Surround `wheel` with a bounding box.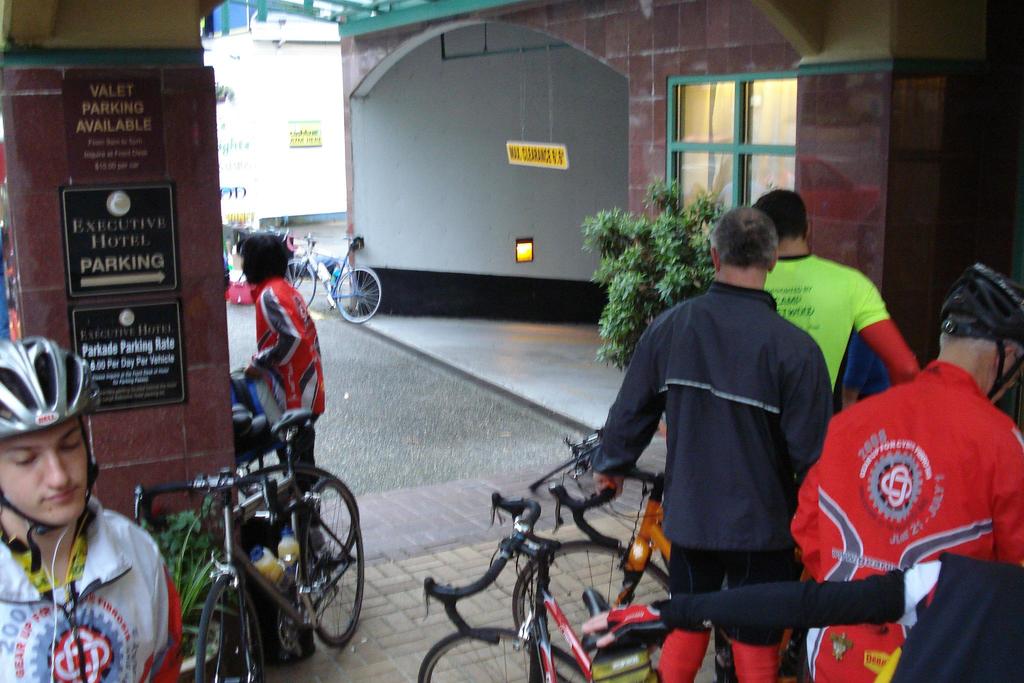
(left=281, top=258, right=319, bottom=309).
